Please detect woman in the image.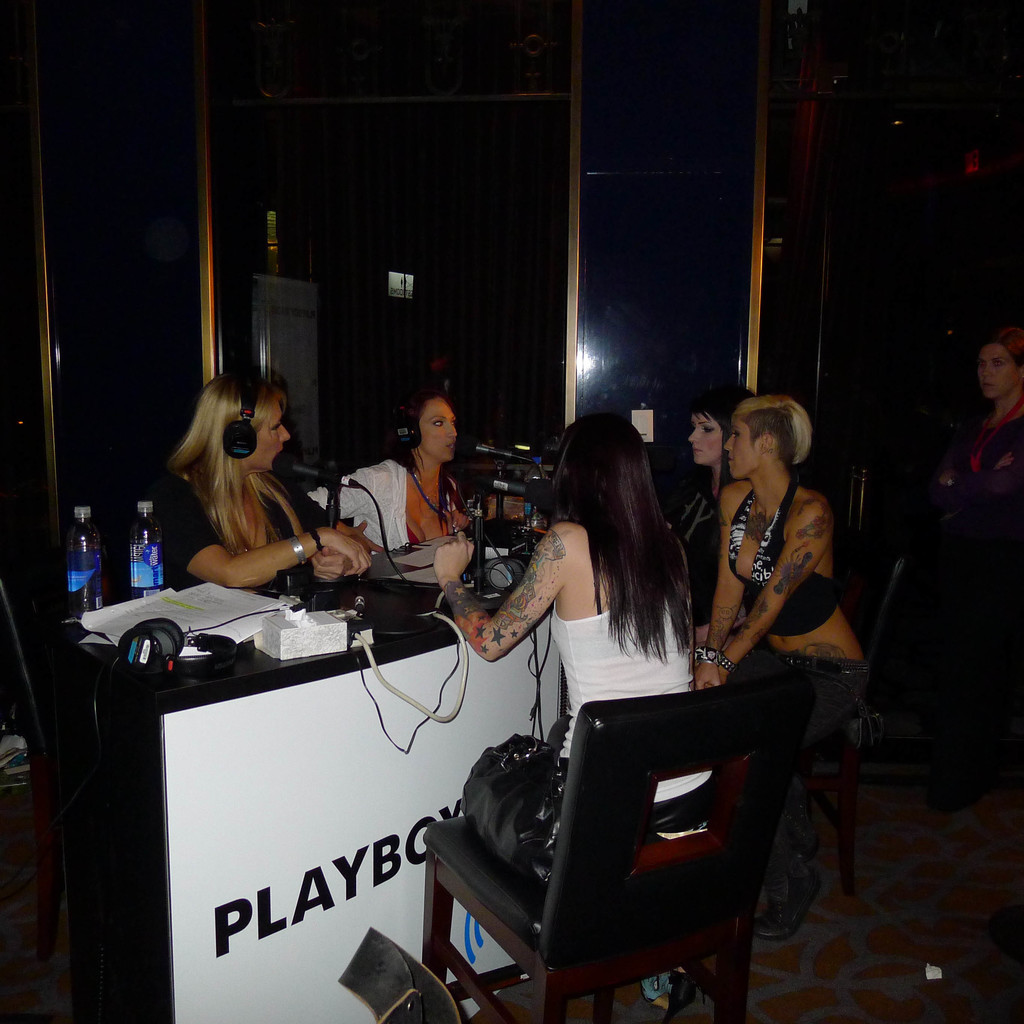
[x1=308, y1=388, x2=475, y2=559].
